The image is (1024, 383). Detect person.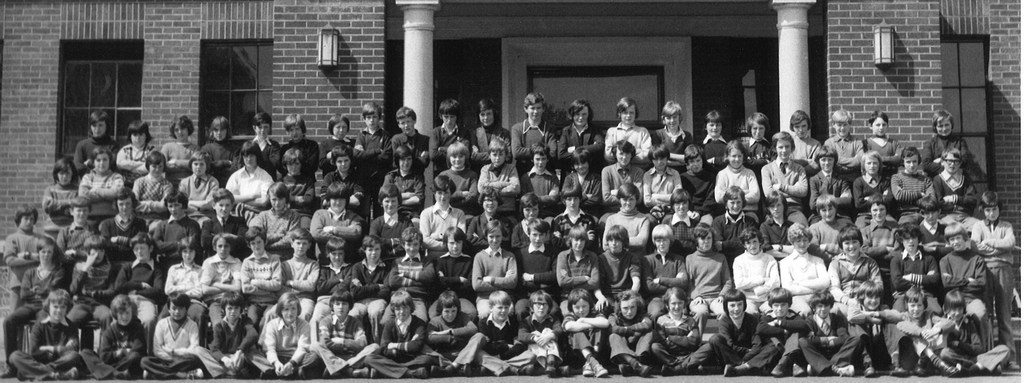
Detection: select_region(466, 282, 533, 376).
